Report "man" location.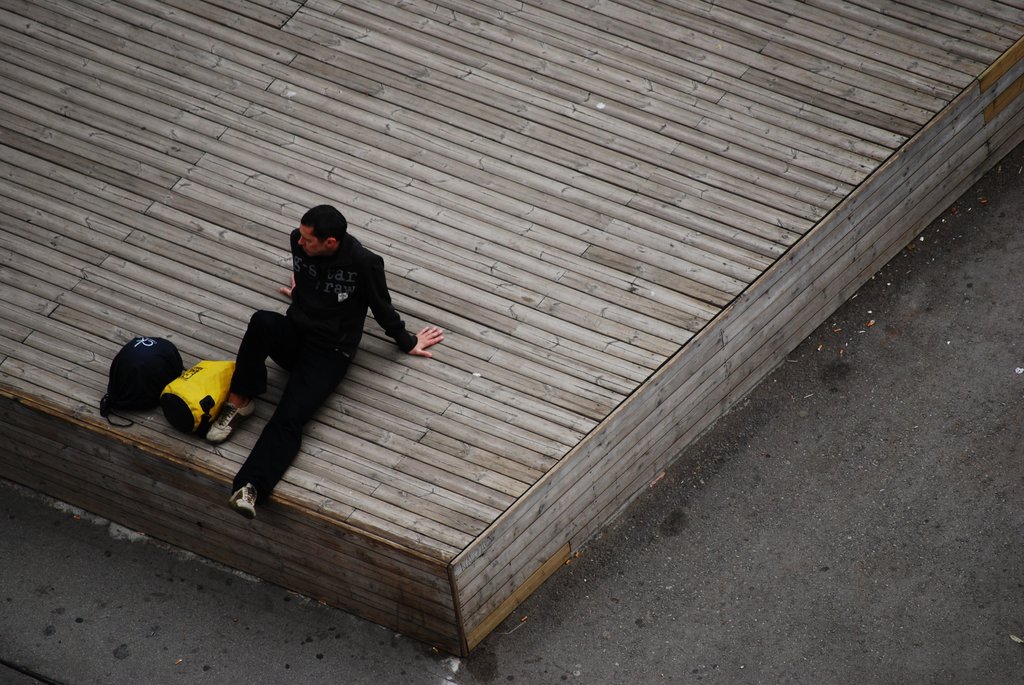
Report: 207, 200, 410, 520.
